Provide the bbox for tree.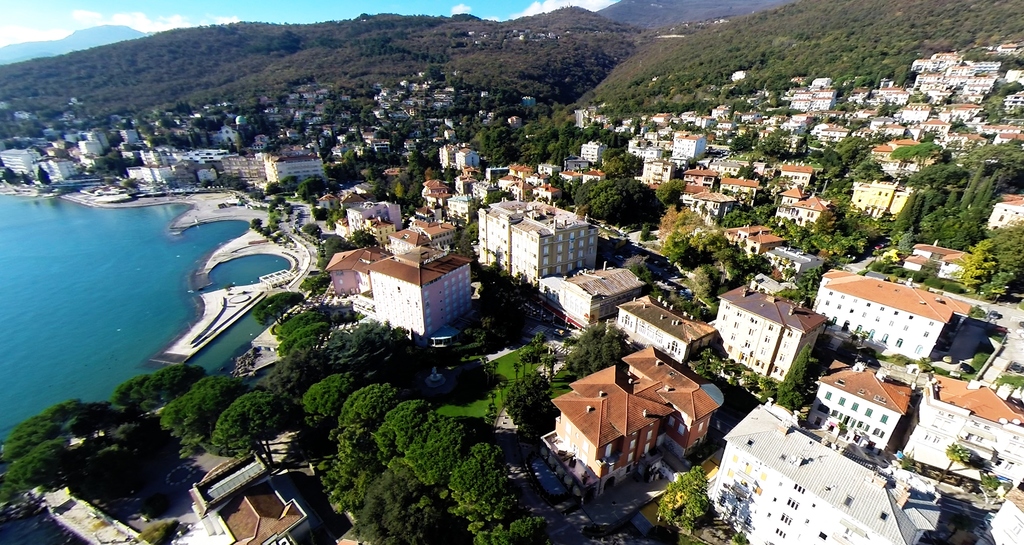
bbox(353, 230, 382, 249).
